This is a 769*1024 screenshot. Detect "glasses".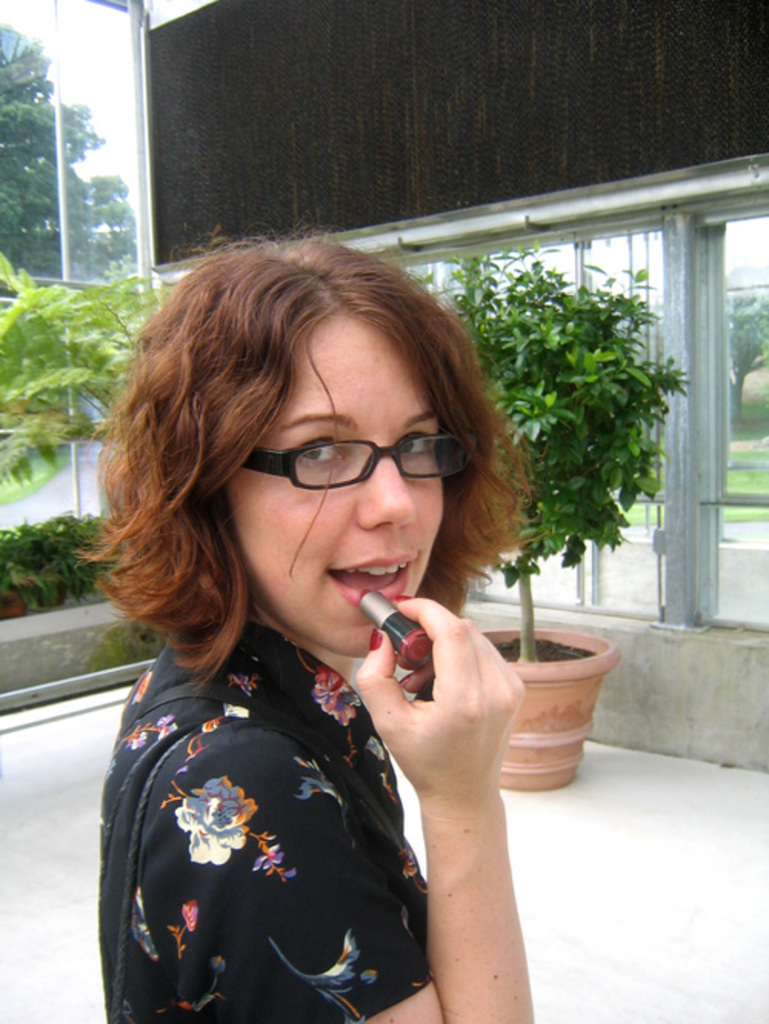
l=214, t=412, r=486, b=503.
